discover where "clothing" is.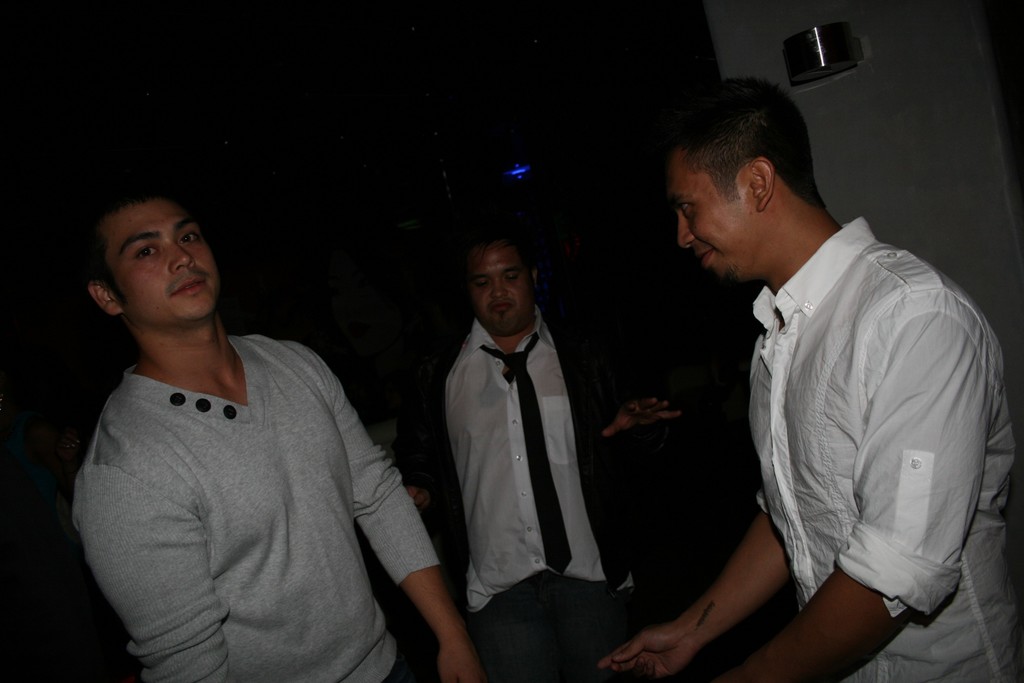
Discovered at 394:304:636:682.
